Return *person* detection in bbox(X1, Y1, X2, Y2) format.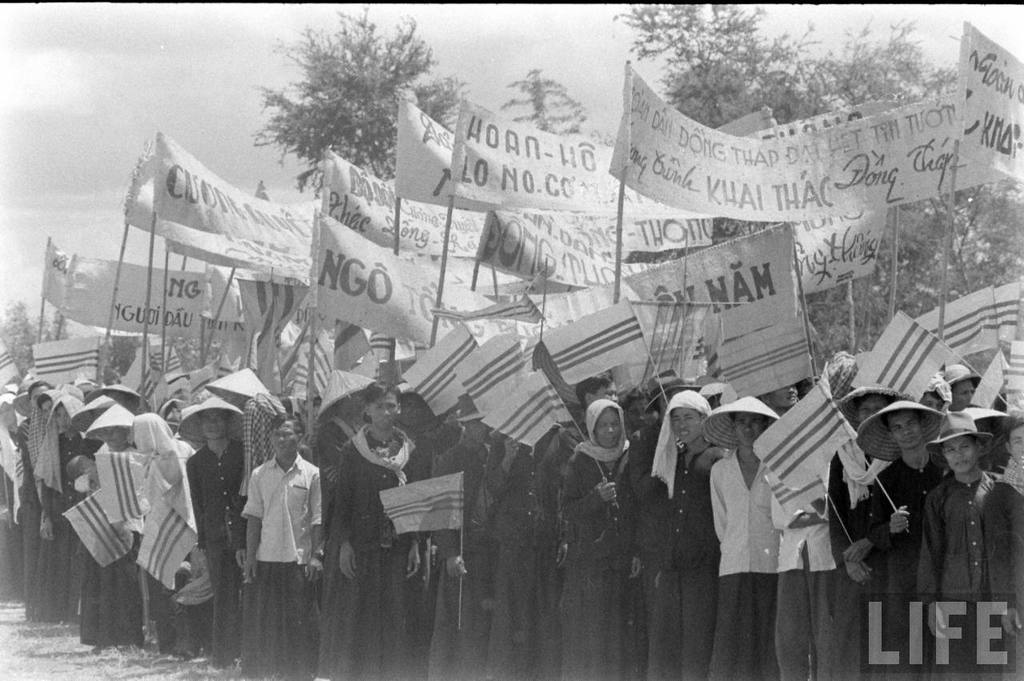
bbox(1002, 418, 1023, 499).
